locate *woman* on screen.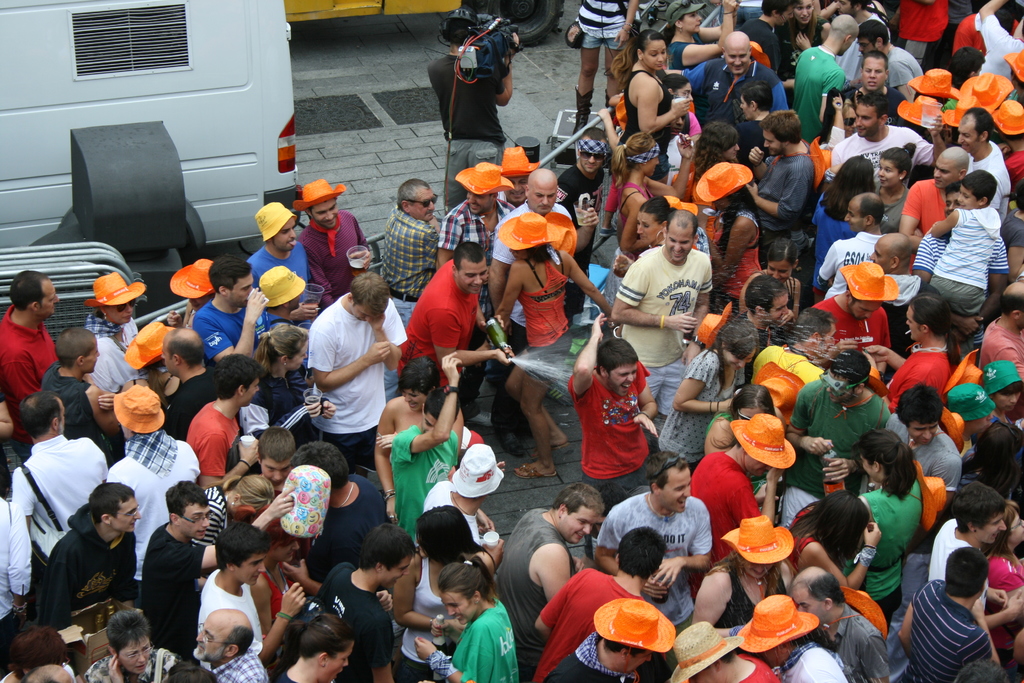
On screen at rect(855, 426, 927, 632).
